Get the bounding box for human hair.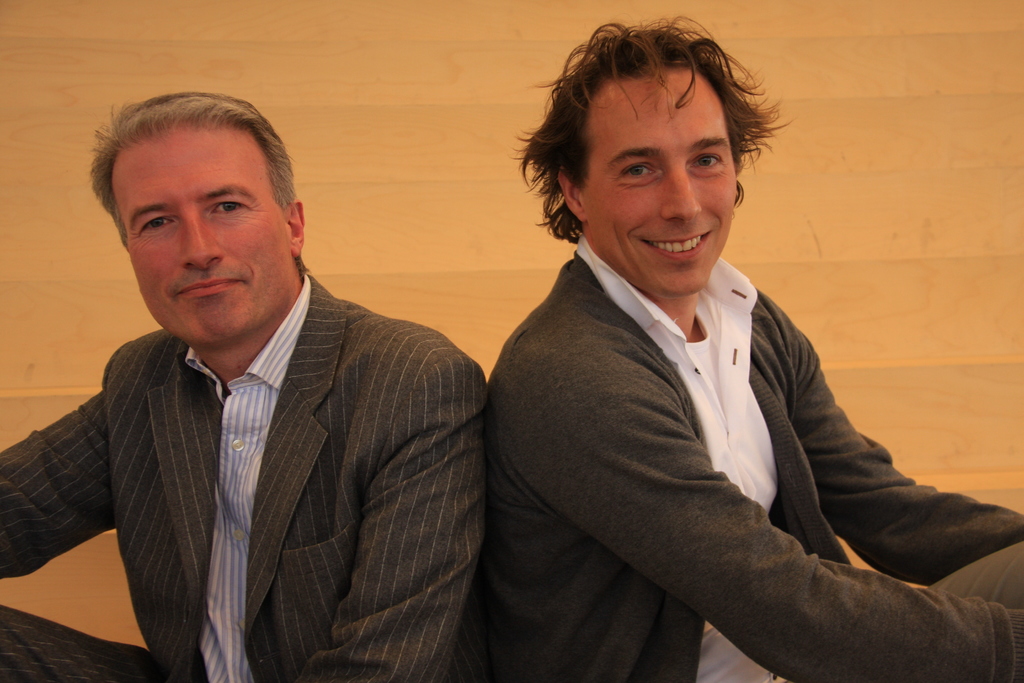
[left=529, top=8, right=785, bottom=245].
